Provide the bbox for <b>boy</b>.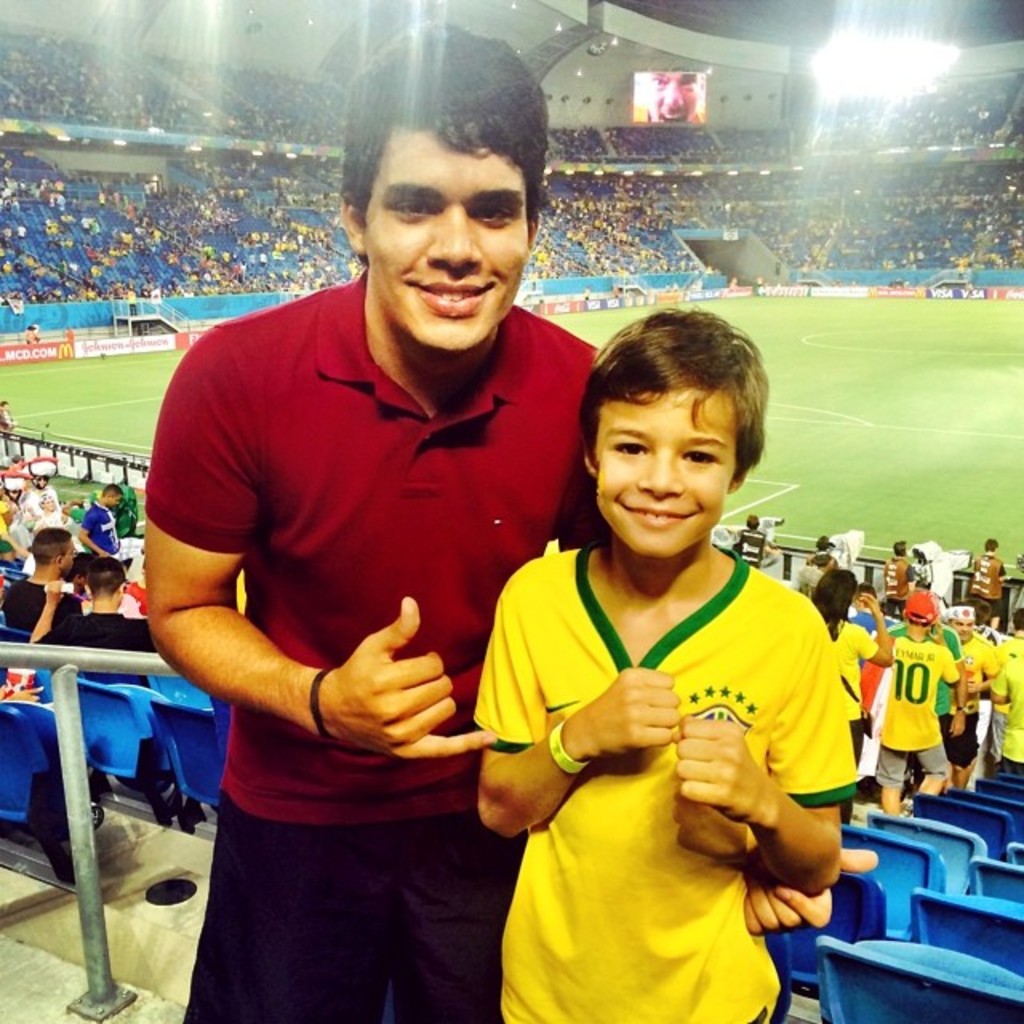
locate(0, 526, 72, 635).
